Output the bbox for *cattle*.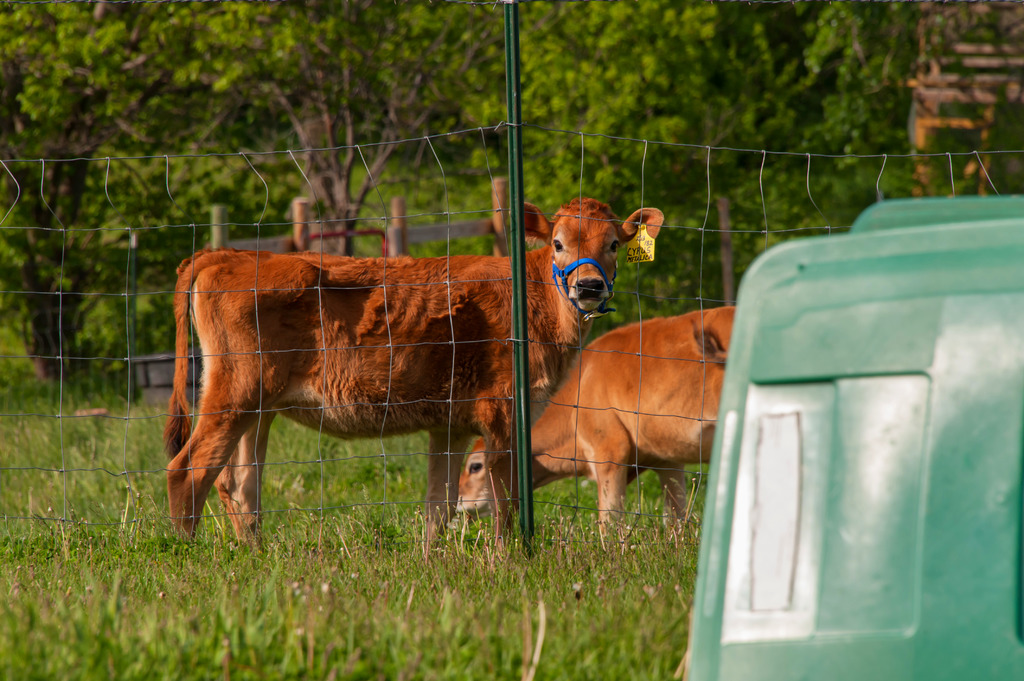
[166,204,663,541].
